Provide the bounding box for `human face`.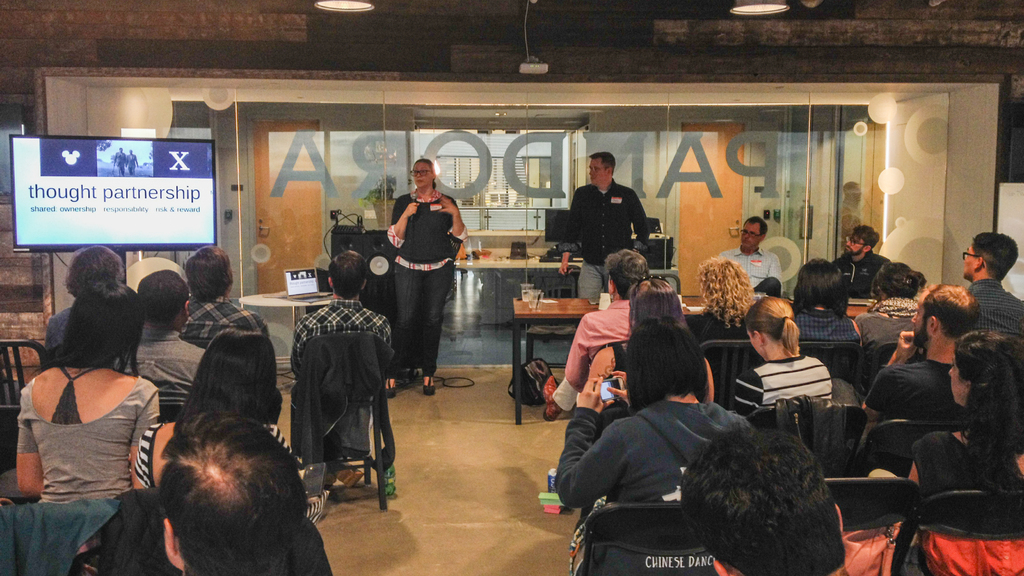
bbox=[741, 221, 762, 252].
